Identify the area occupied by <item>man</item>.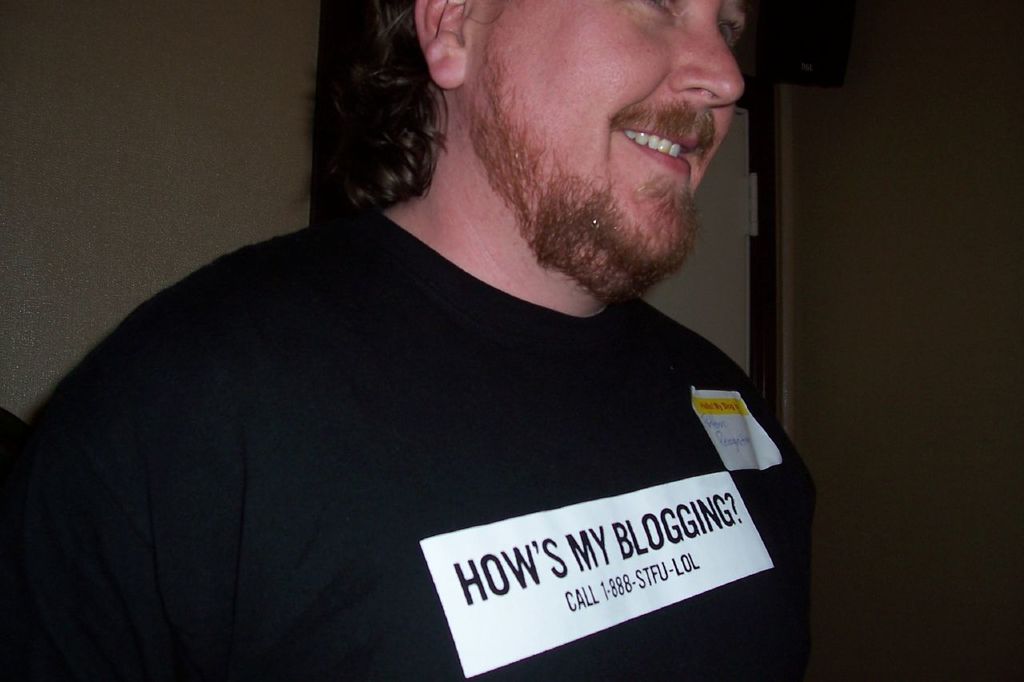
Area: [left=54, top=0, right=849, bottom=649].
